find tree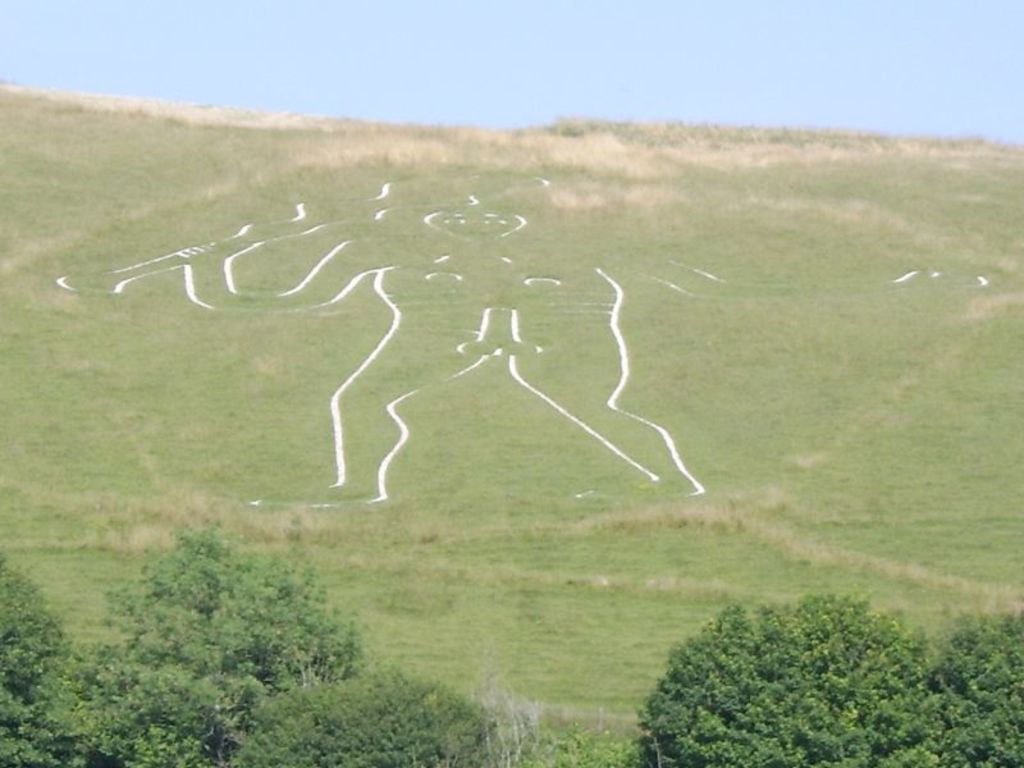
(0,548,140,767)
